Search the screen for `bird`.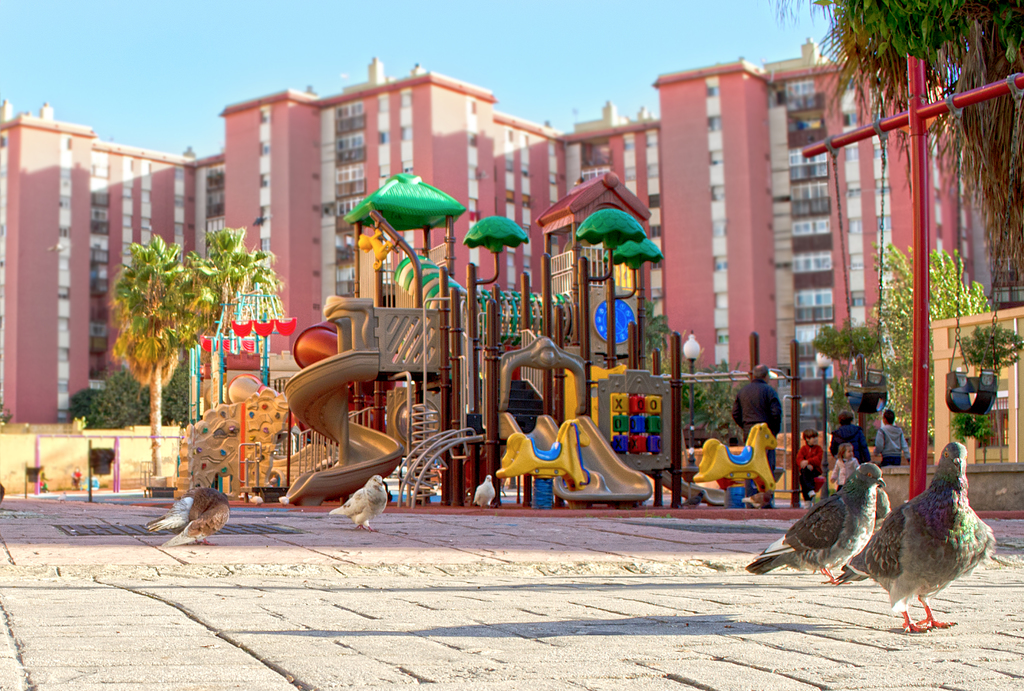
Found at x1=472, y1=477, x2=495, y2=516.
